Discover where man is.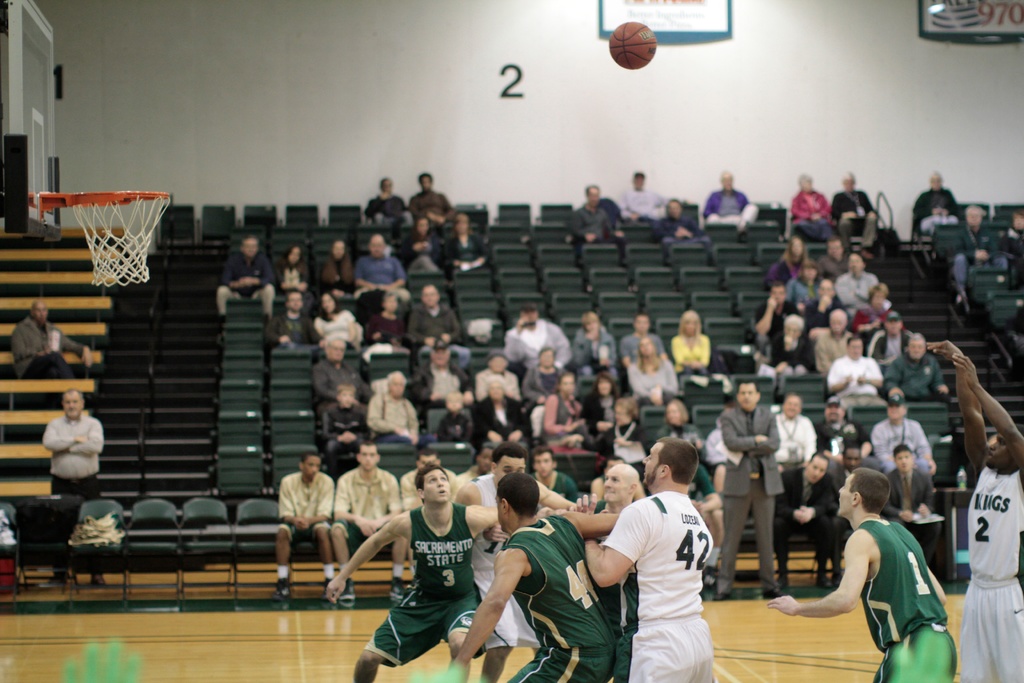
Discovered at 703, 169, 760, 231.
